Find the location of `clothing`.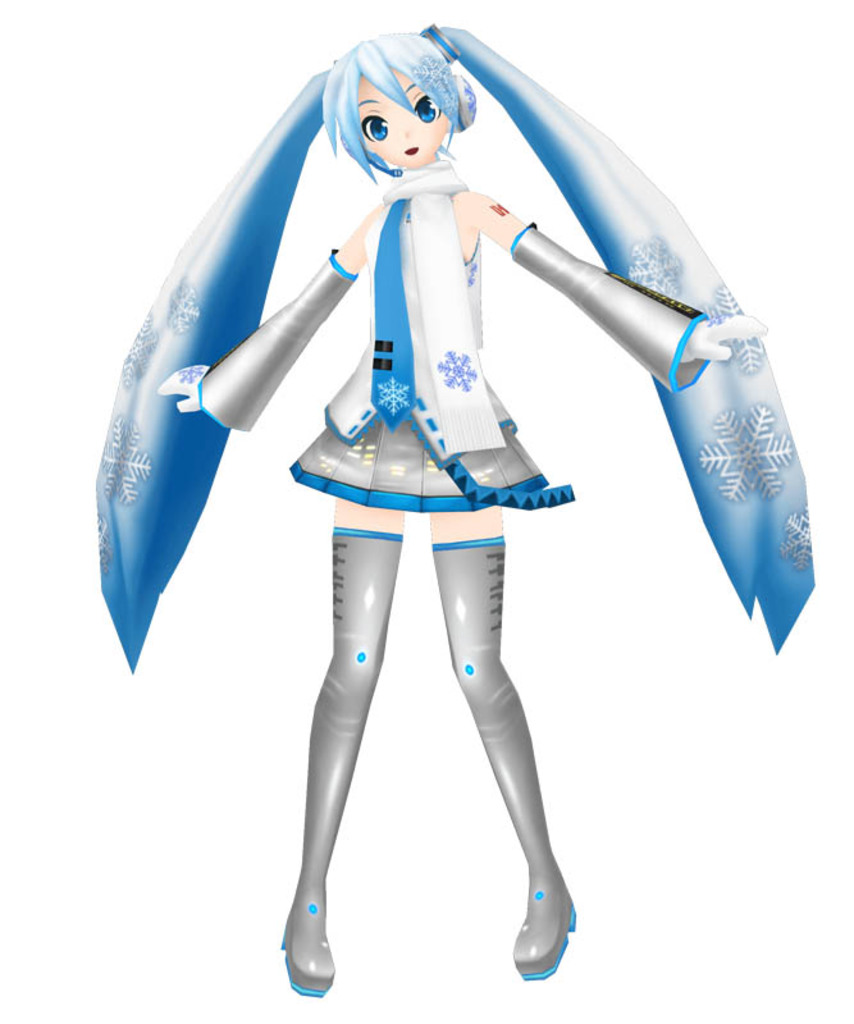
Location: bbox=(286, 159, 570, 508).
